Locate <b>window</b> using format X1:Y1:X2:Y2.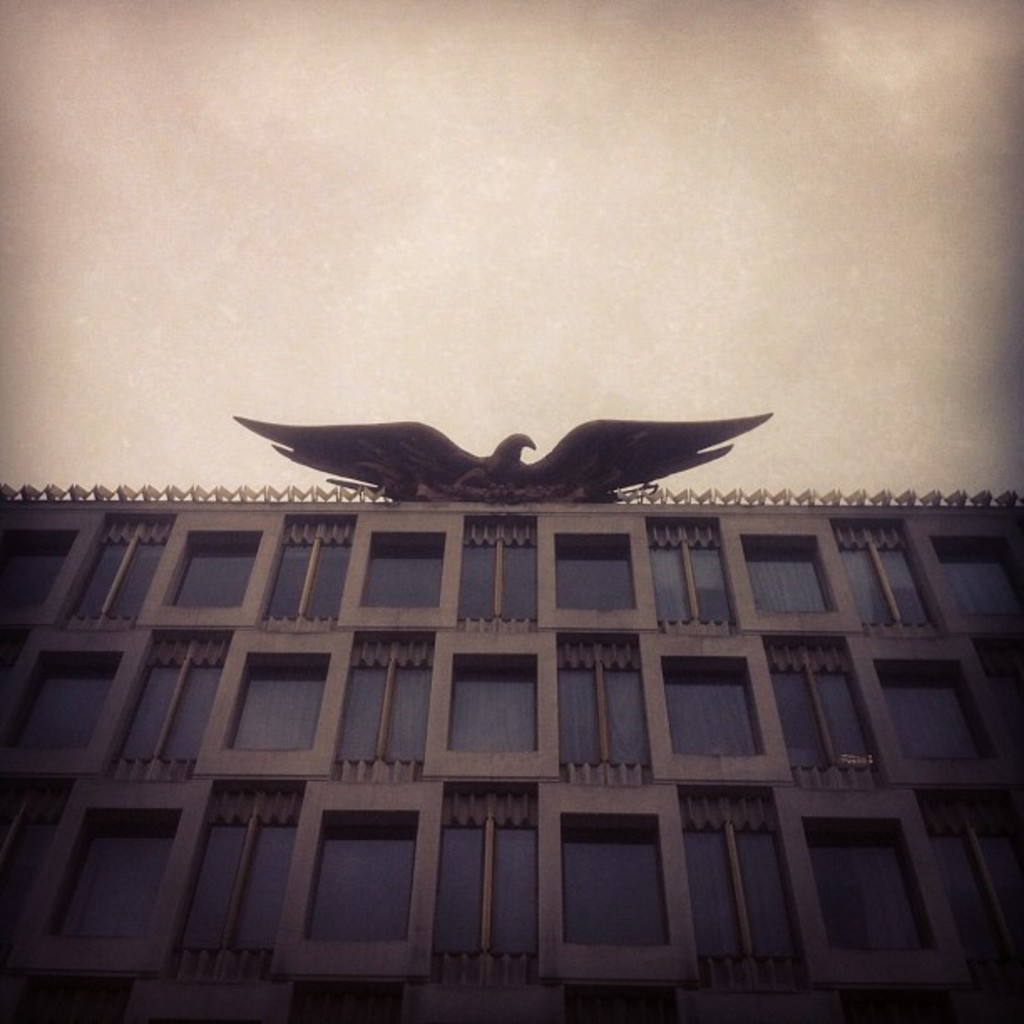
760:631:885:766.
